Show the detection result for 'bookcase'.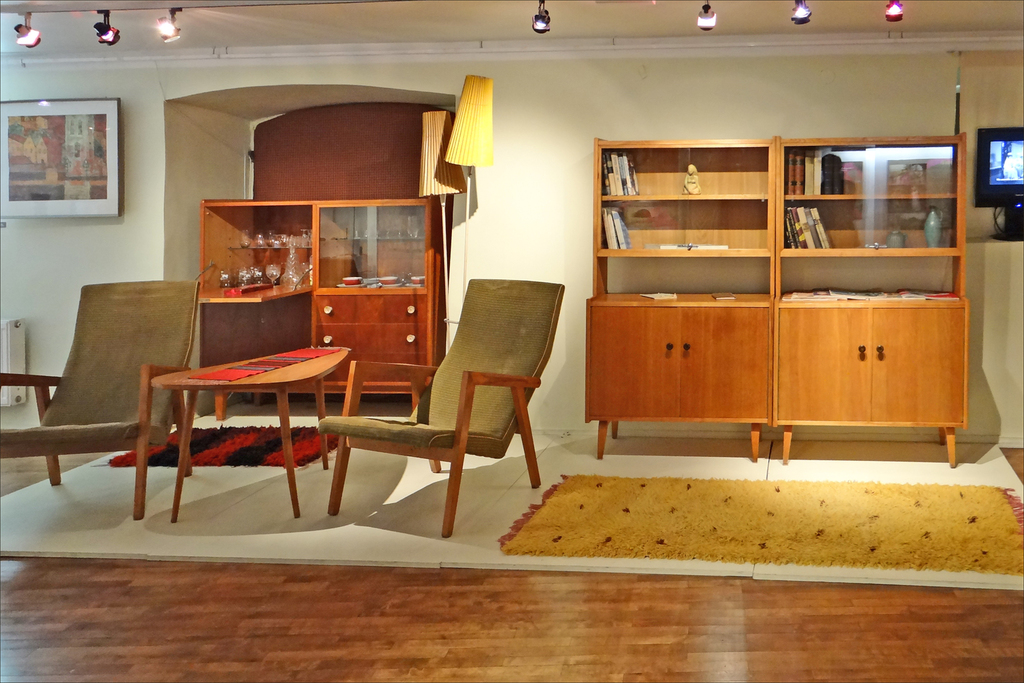
[x1=589, y1=117, x2=1003, y2=457].
